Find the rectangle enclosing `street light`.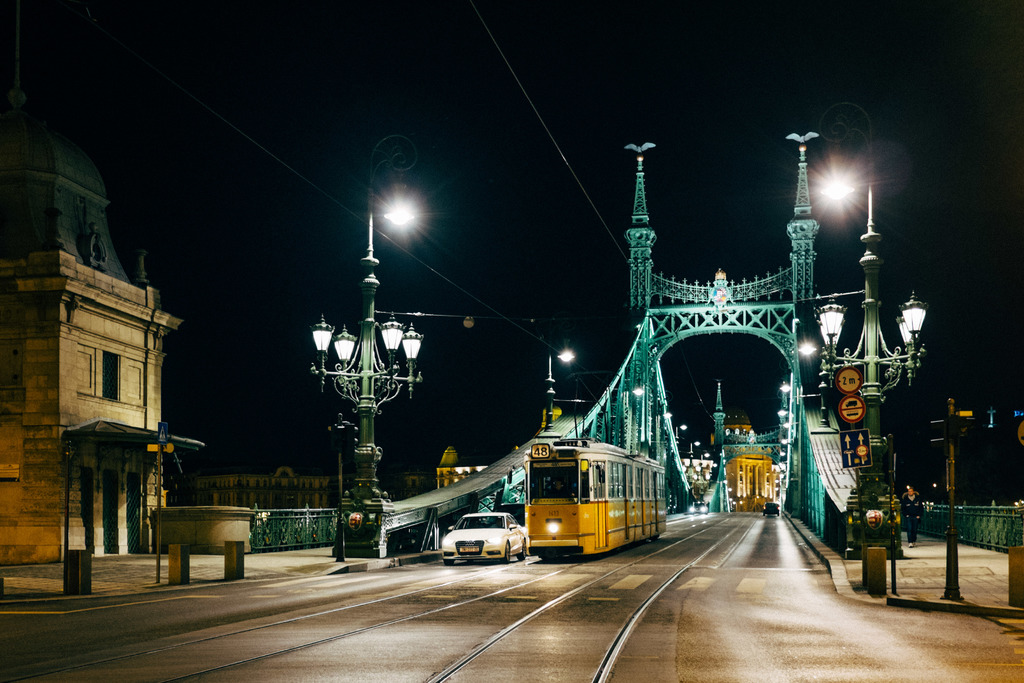
l=690, t=438, r=703, b=467.
